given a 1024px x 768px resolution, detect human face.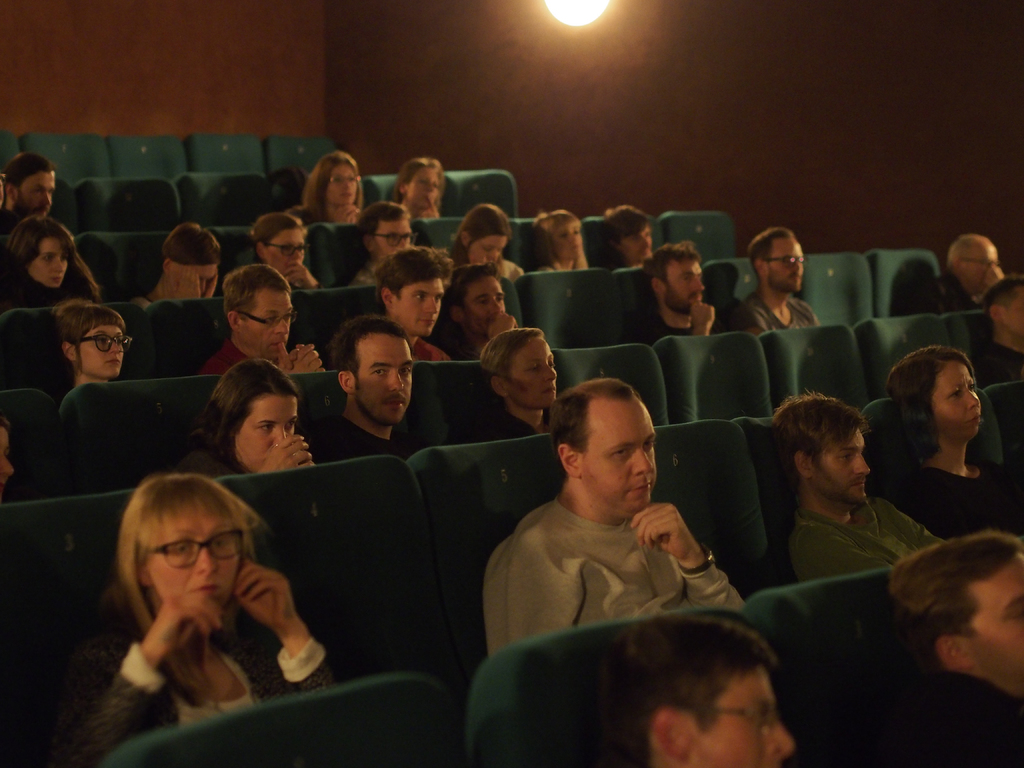
[x1=80, y1=325, x2=128, y2=373].
